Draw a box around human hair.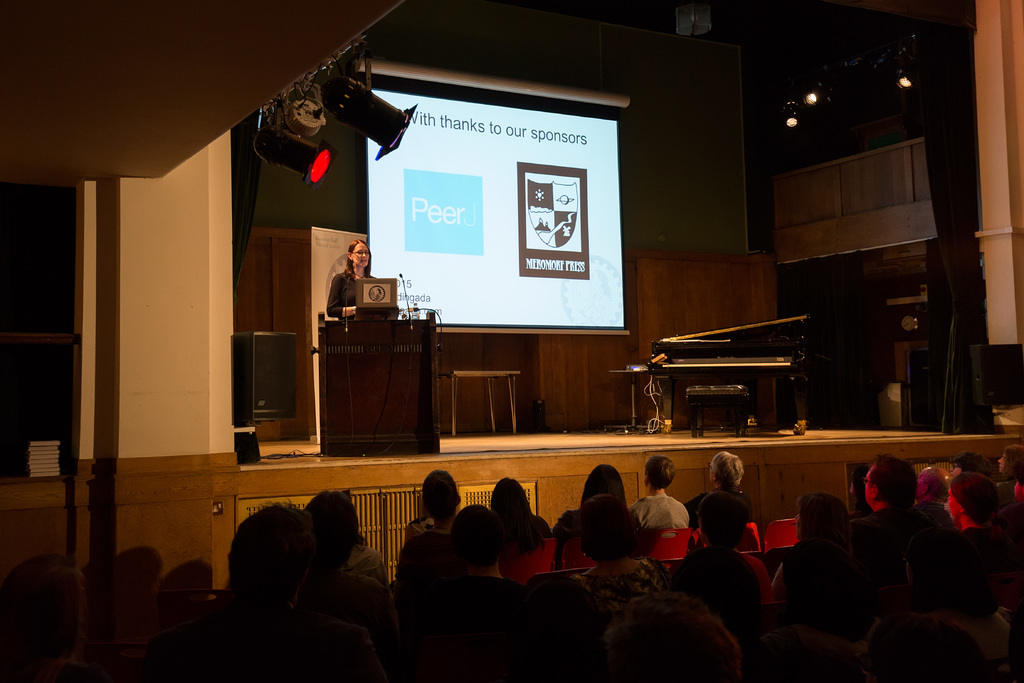
BBox(219, 523, 310, 622).
